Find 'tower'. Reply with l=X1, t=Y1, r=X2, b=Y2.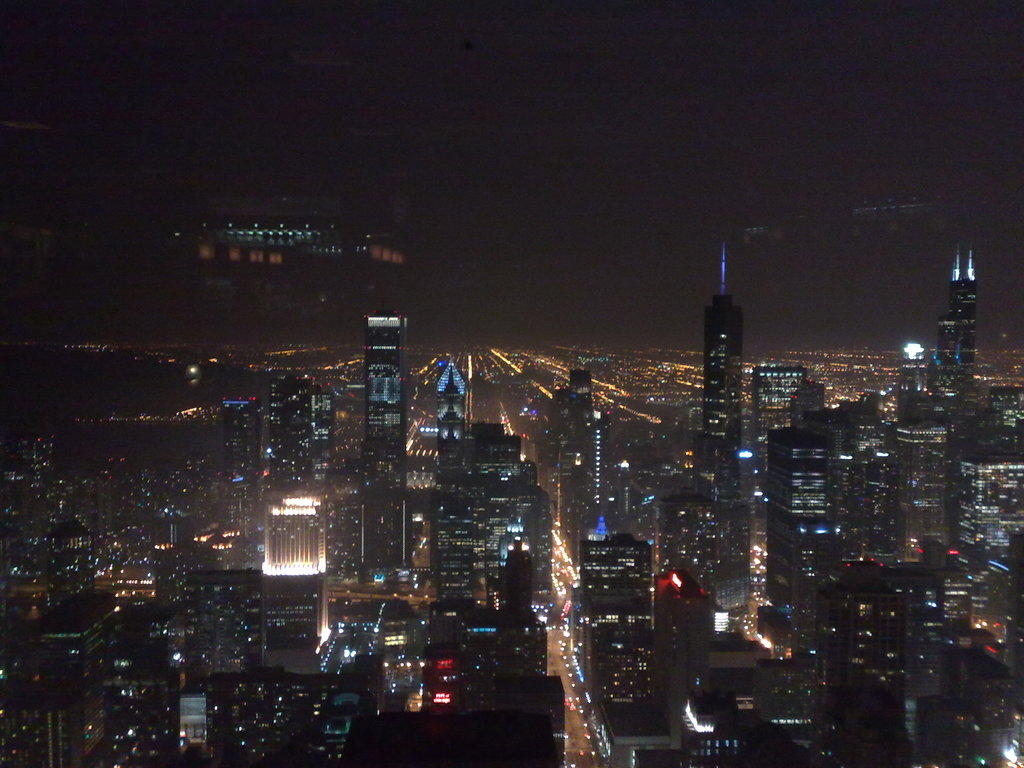
l=702, t=250, r=744, b=462.
